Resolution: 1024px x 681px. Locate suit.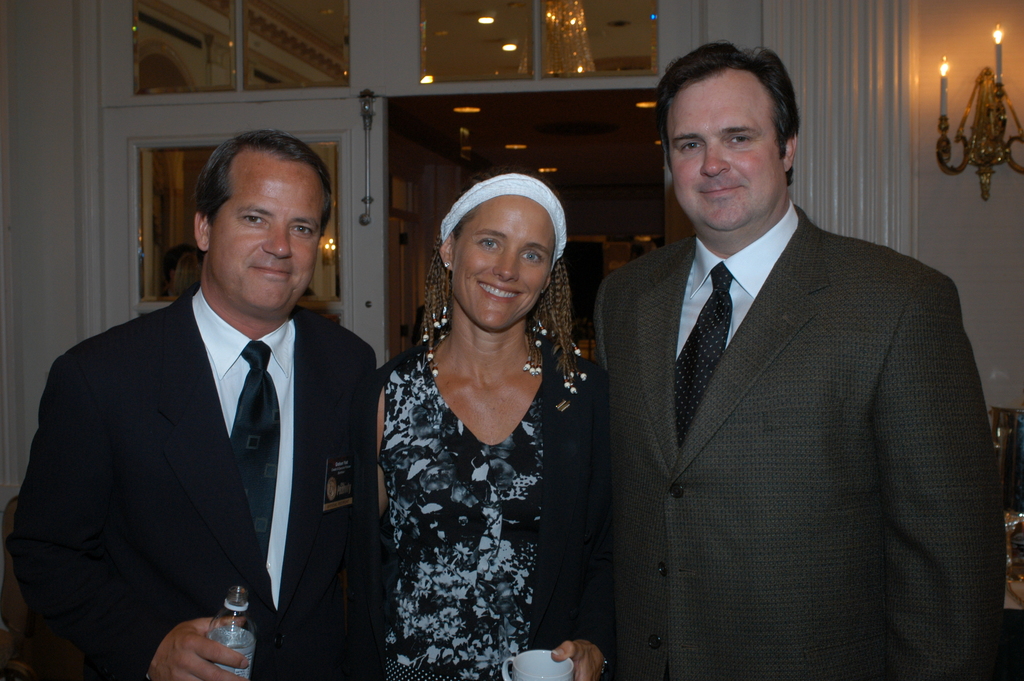
l=29, t=192, r=392, b=670.
